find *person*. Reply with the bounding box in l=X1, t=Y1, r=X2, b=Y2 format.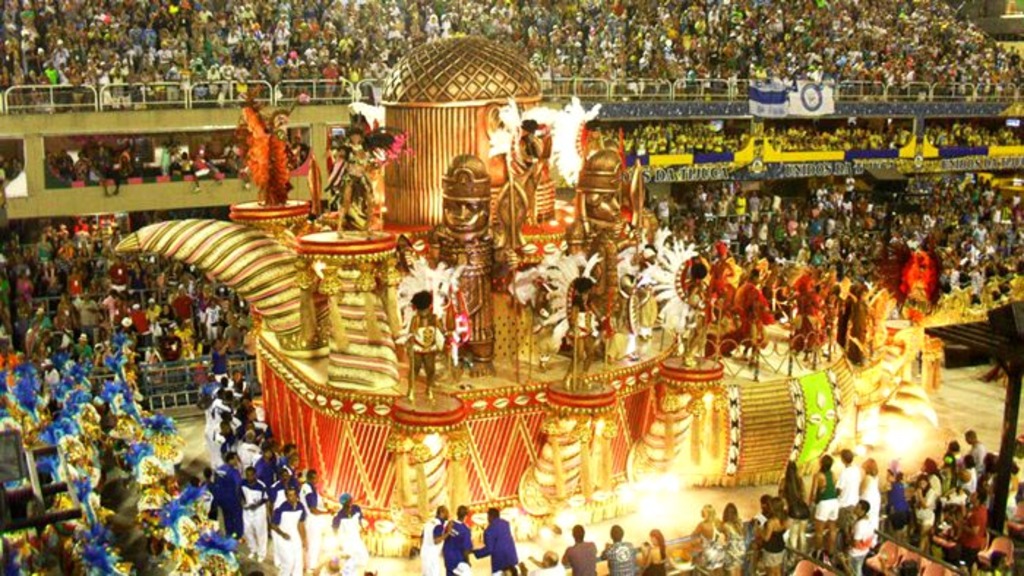
l=854, t=497, r=897, b=572.
